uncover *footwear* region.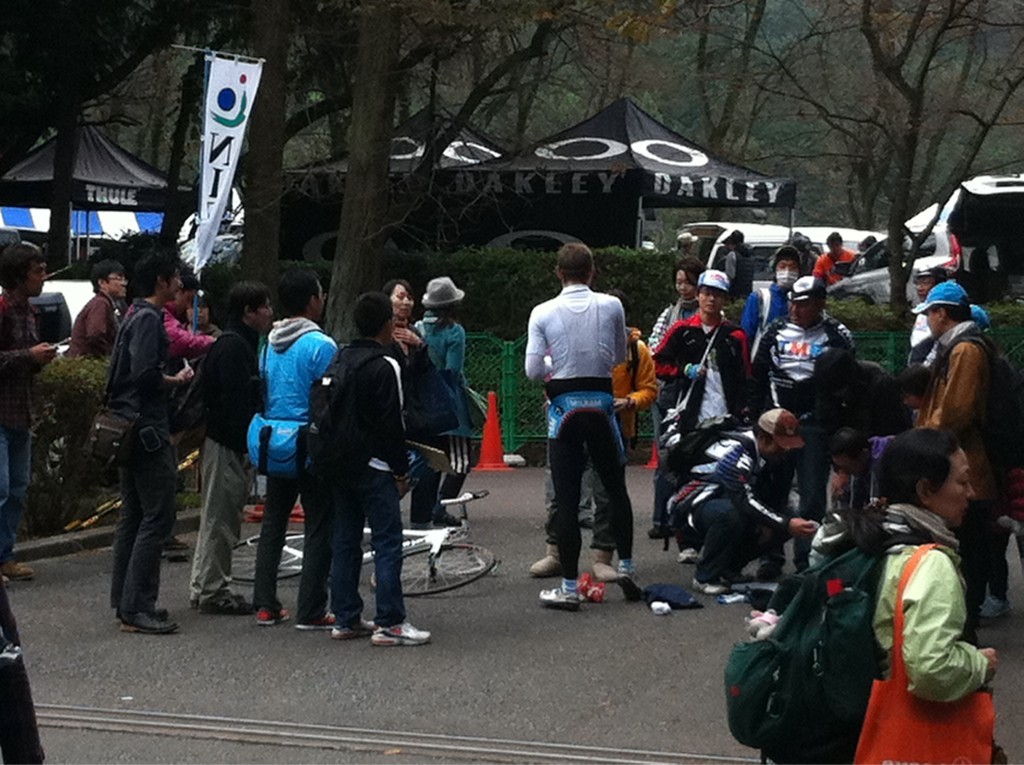
Uncovered: select_region(1, 558, 34, 578).
